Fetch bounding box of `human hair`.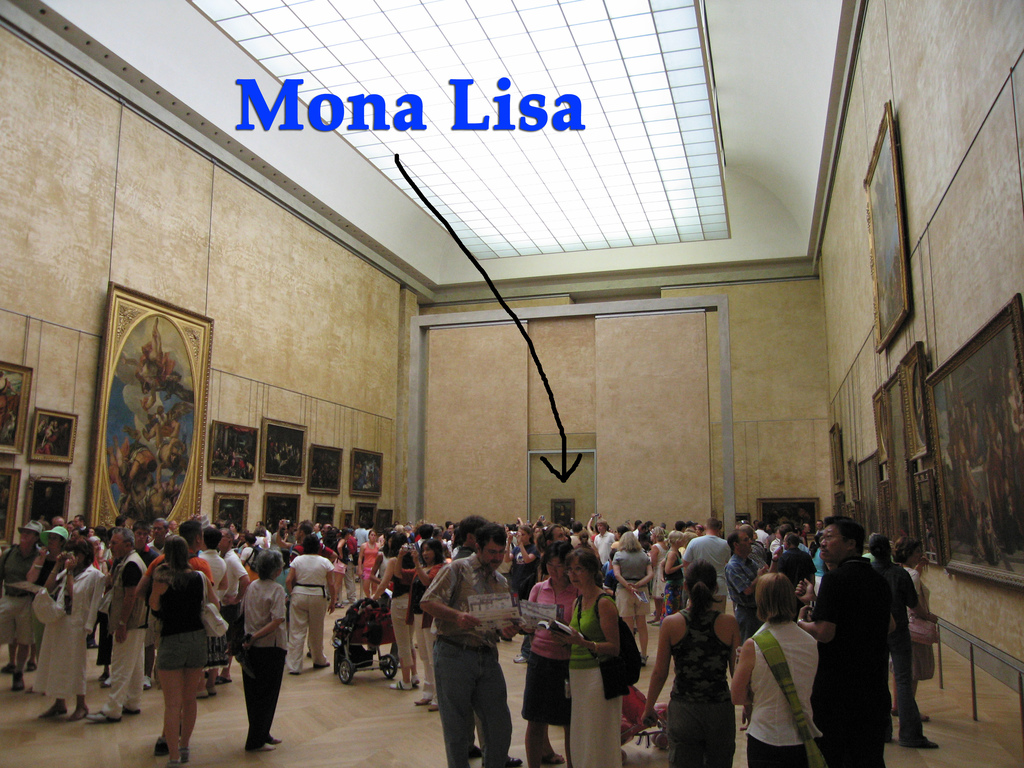
Bbox: crop(113, 527, 134, 550).
